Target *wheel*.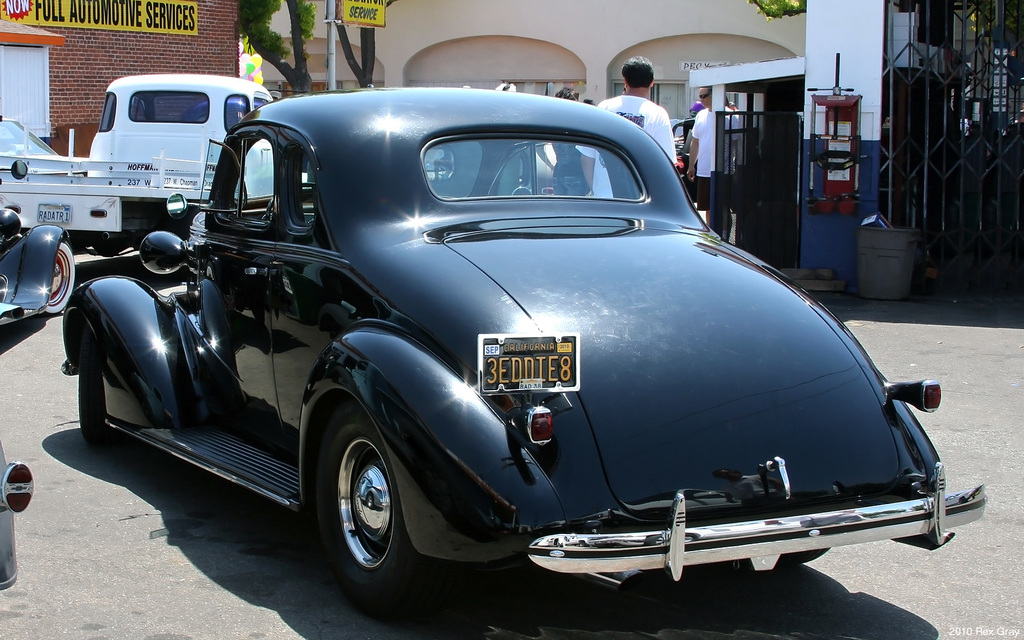
Target region: <bbox>312, 415, 408, 595</bbox>.
